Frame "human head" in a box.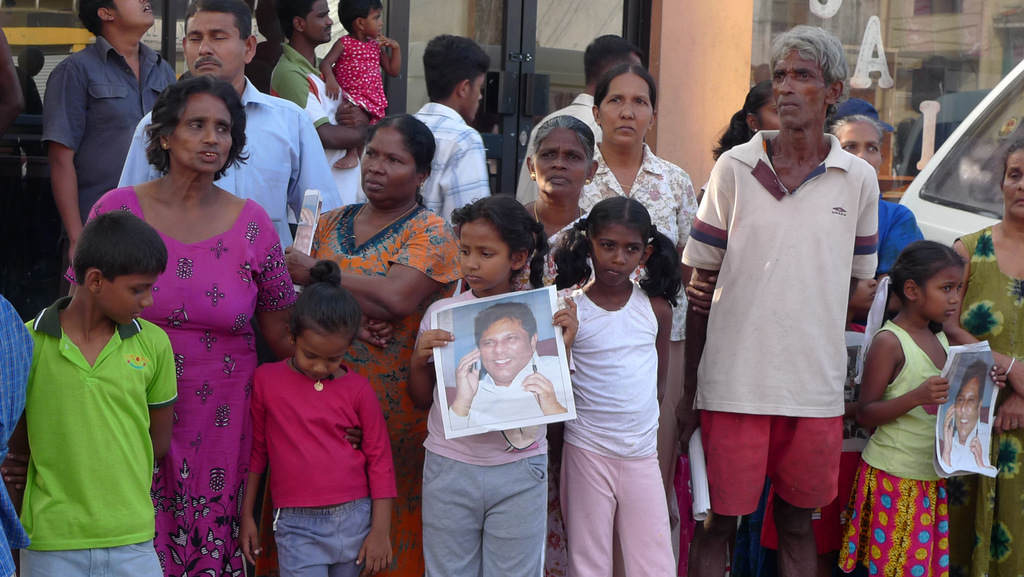
[left=766, top=26, right=858, bottom=143].
